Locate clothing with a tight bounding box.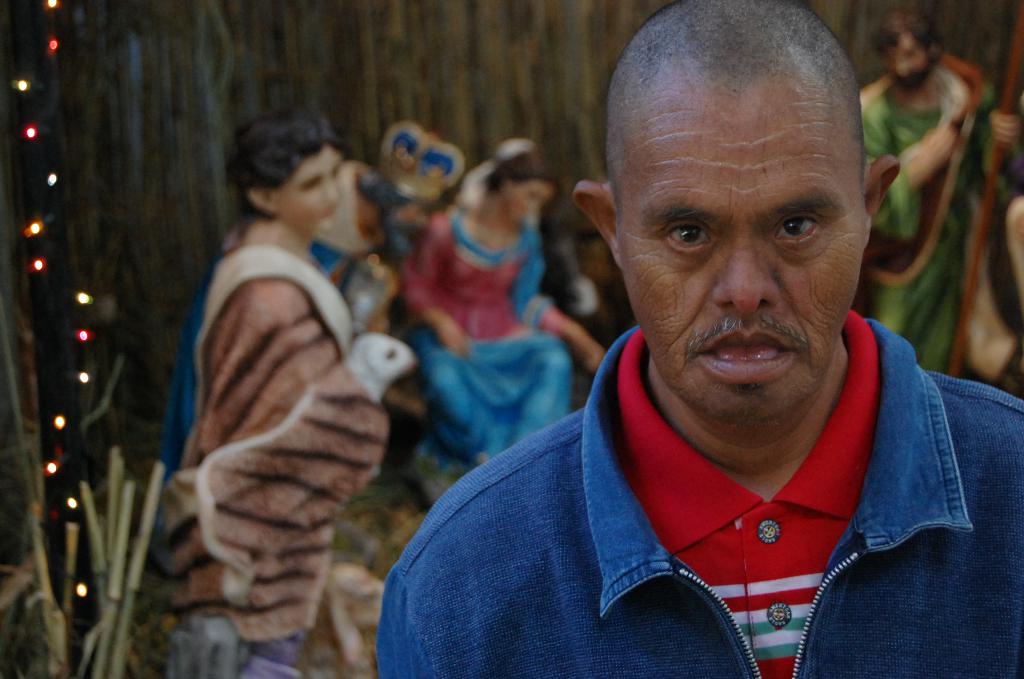
l=857, t=51, r=1023, b=386.
